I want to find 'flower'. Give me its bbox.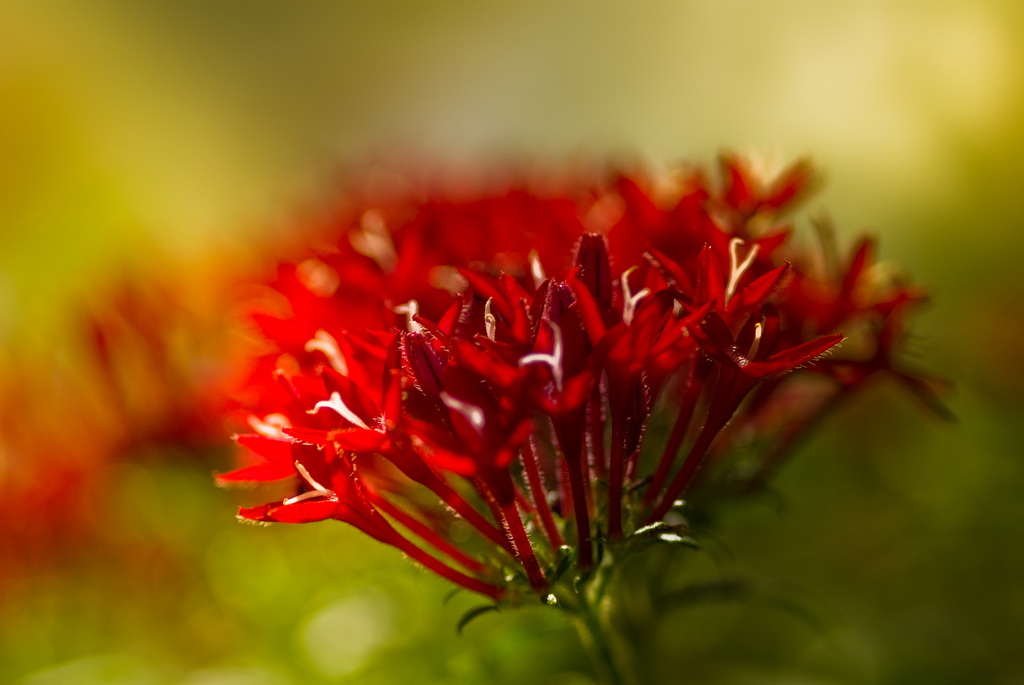
bbox(0, 156, 970, 615).
